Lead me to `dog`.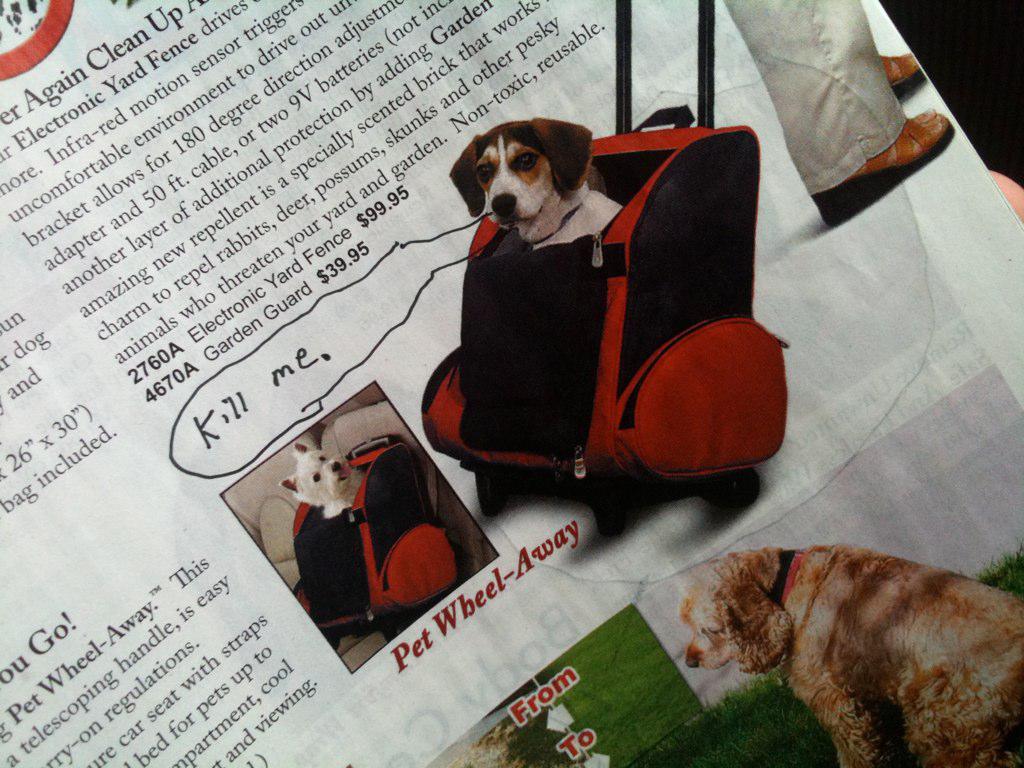
Lead to BBox(672, 548, 1023, 767).
